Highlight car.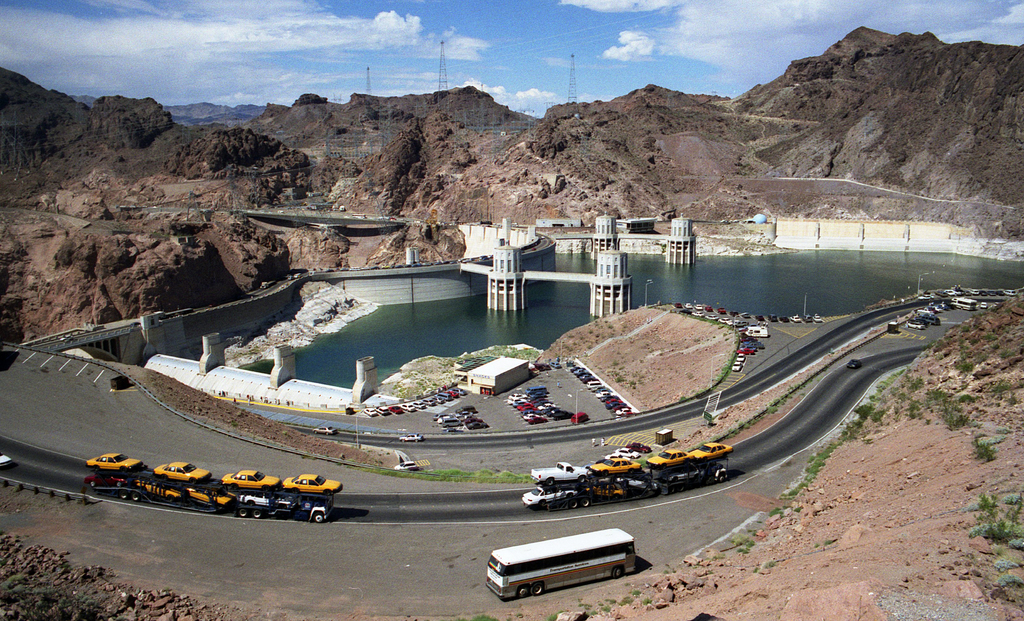
Highlighted region: (149,462,213,480).
